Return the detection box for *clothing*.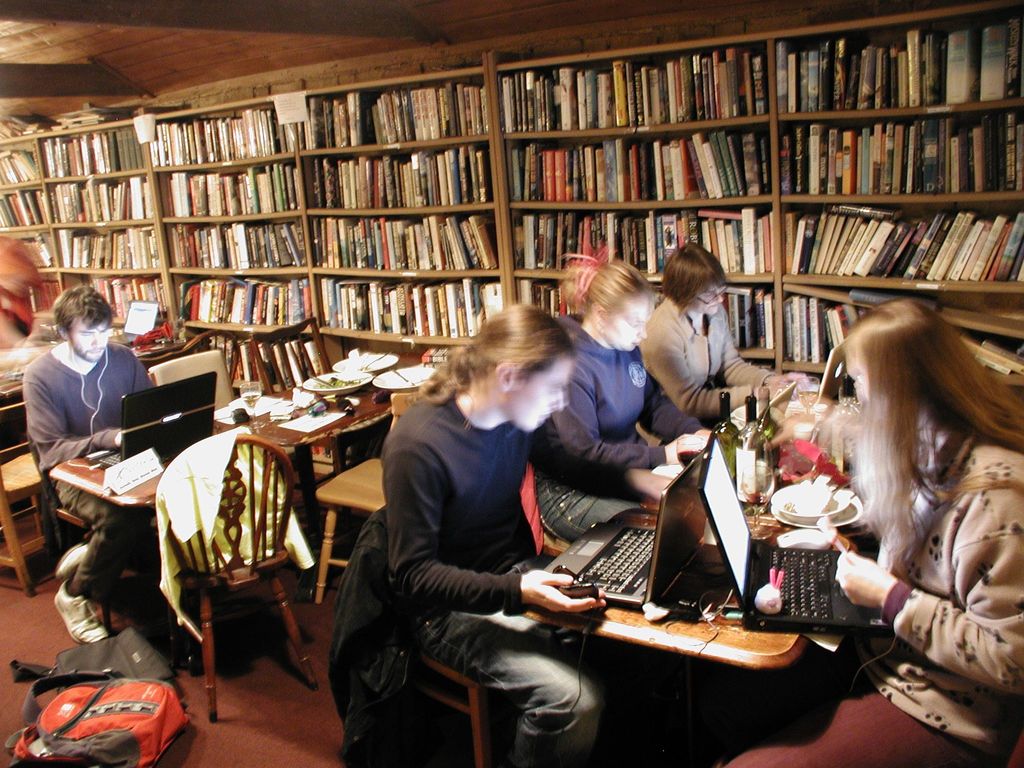
[x1=387, y1=392, x2=640, y2=767].
